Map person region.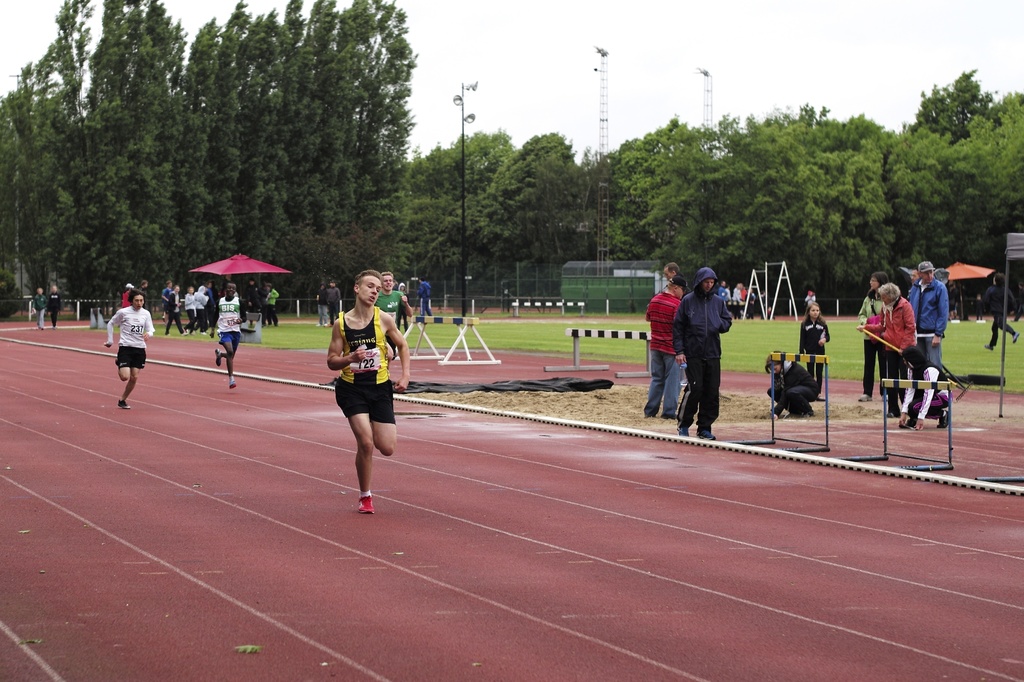
Mapped to detection(894, 341, 956, 430).
